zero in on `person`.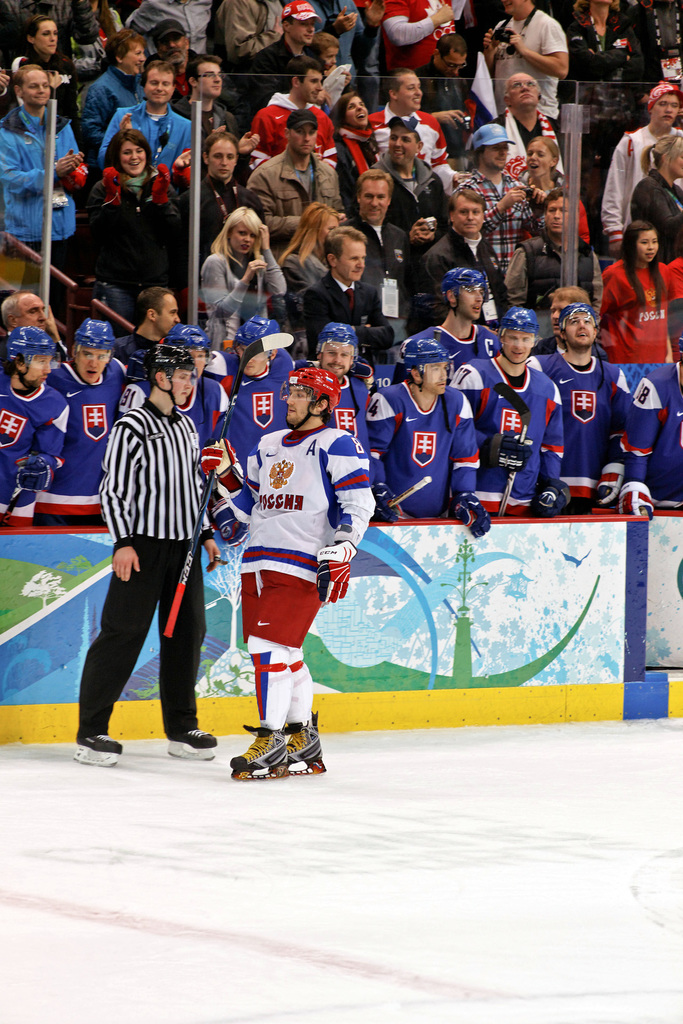
Zeroed in: pyautogui.locateOnScreen(66, 344, 226, 772).
